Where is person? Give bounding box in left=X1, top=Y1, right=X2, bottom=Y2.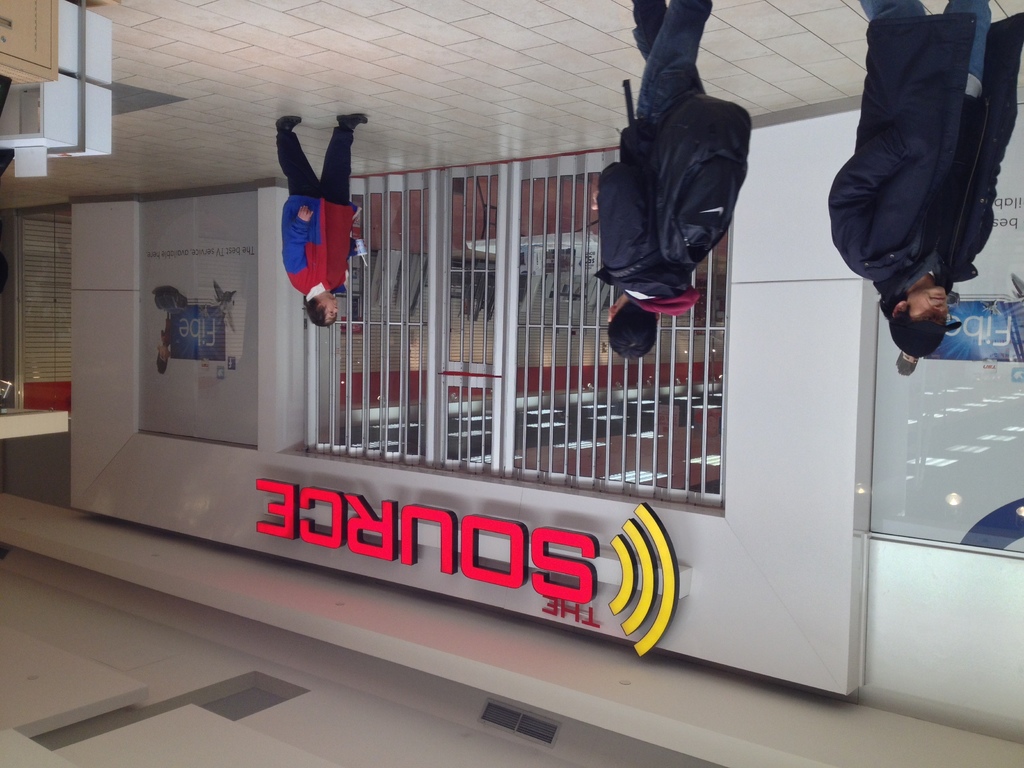
left=821, top=0, right=1009, bottom=397.
